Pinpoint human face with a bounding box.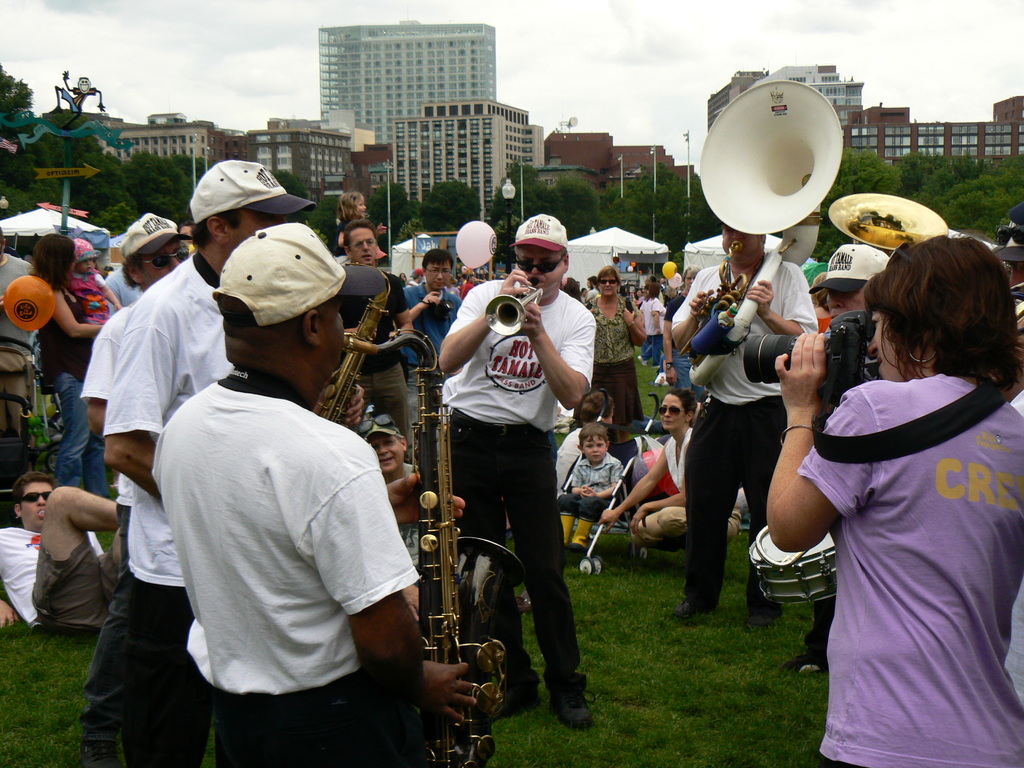
<box>316,302,349,388</box>.
